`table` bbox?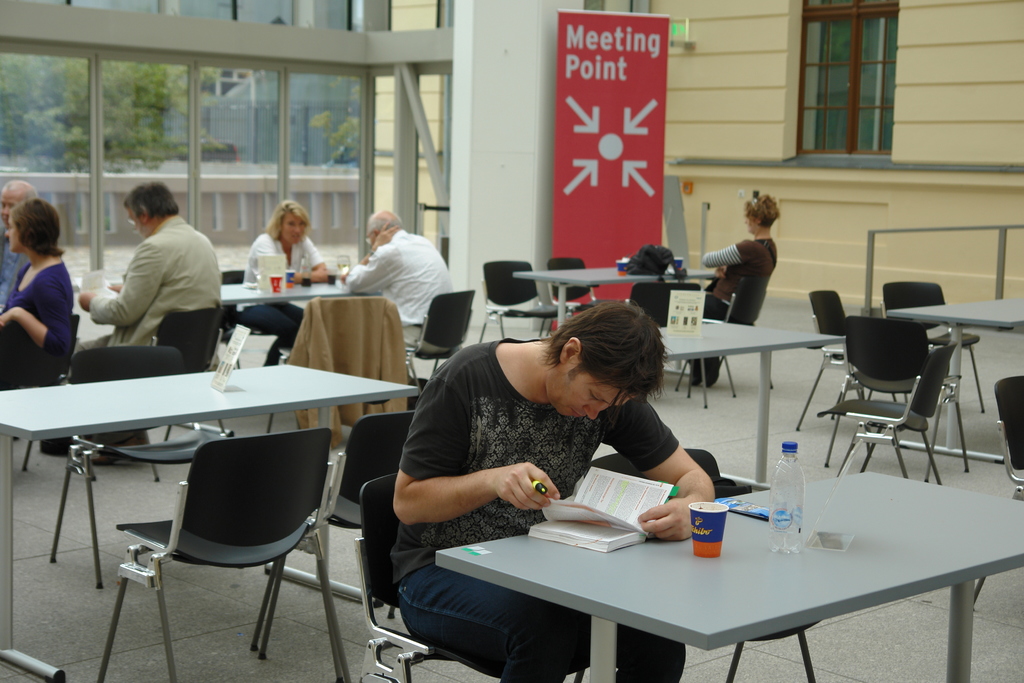
select_region(0, 361, 419, 682)
